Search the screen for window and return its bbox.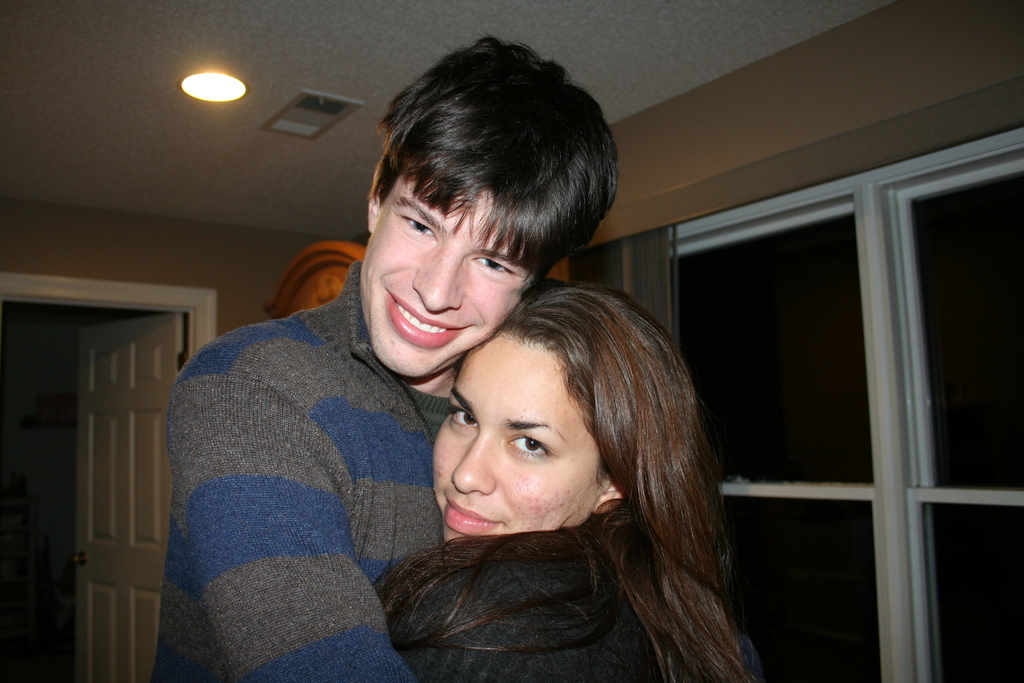
Found: [561, 104, 1023, 682].
